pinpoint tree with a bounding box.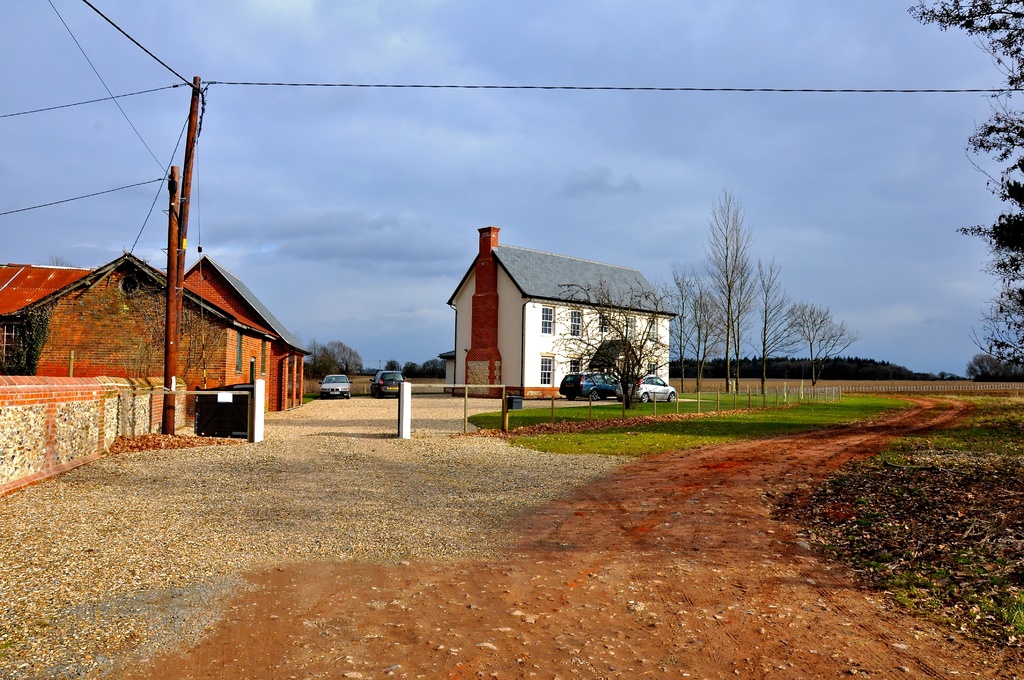
546/266/660/411.
